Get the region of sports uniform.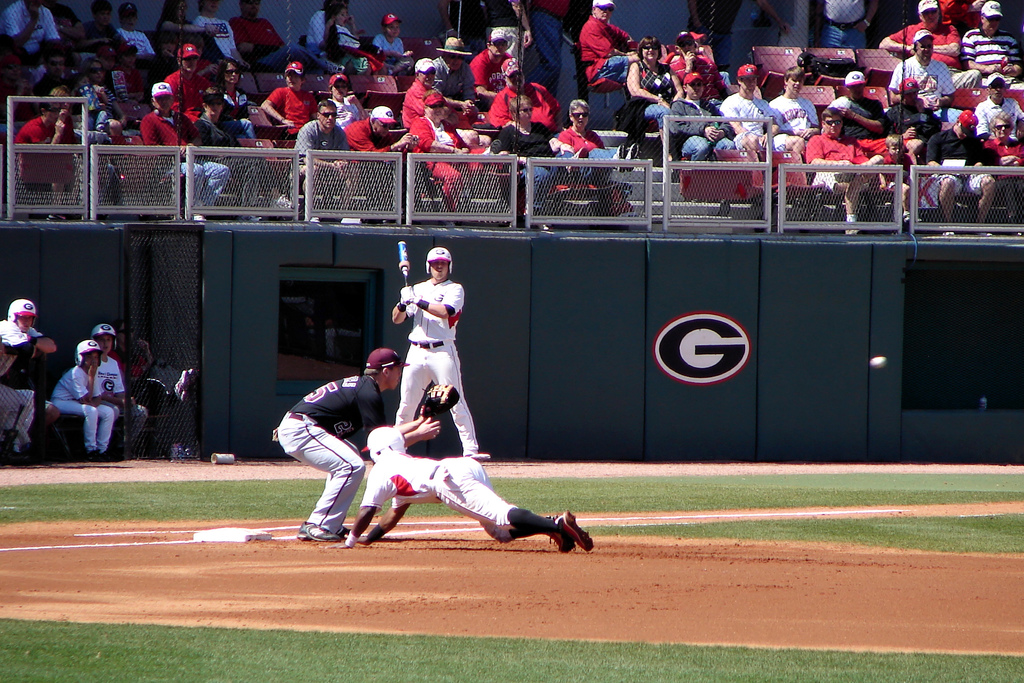
<bbox>328, 15, 371, 52</bbox>.
